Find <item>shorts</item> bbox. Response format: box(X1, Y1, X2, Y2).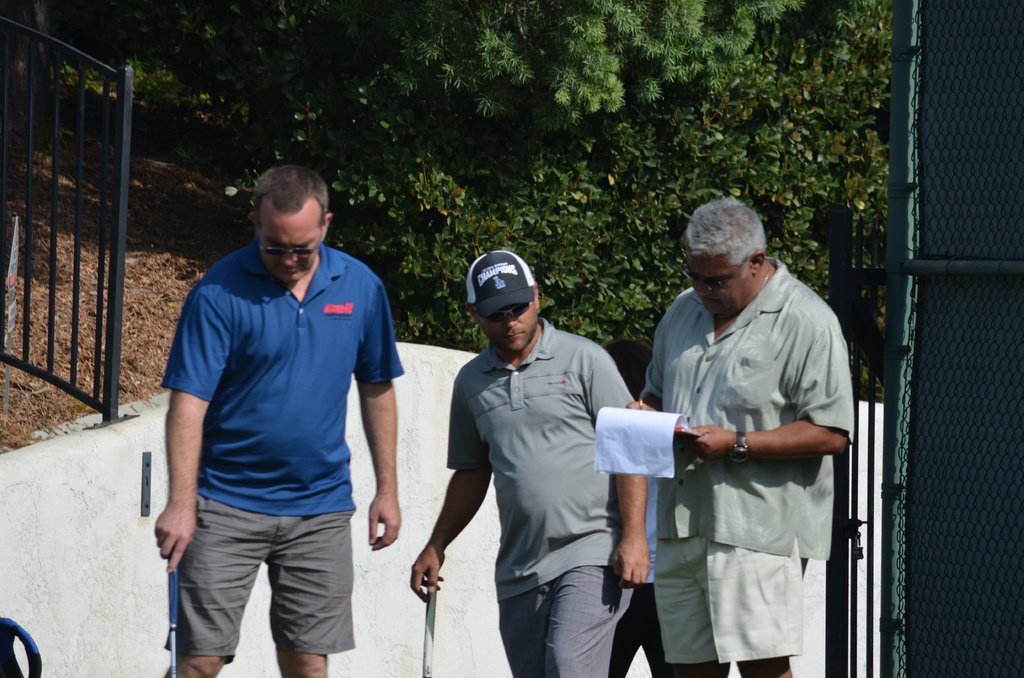
box(505, 562, 625, 677).
